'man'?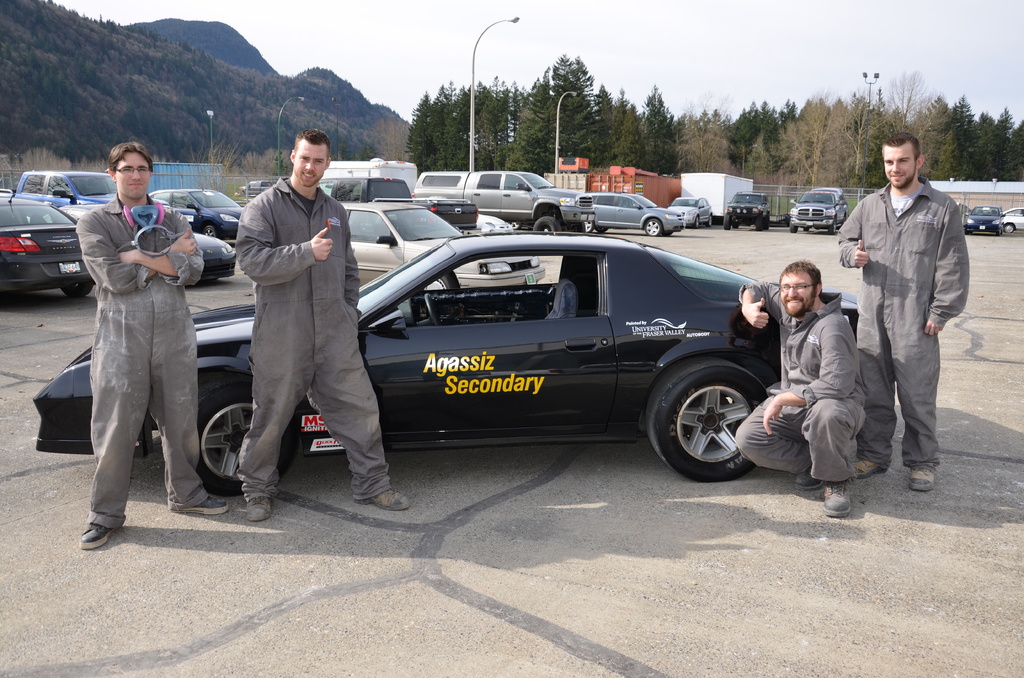
locate(852, 136, 966, 503)
